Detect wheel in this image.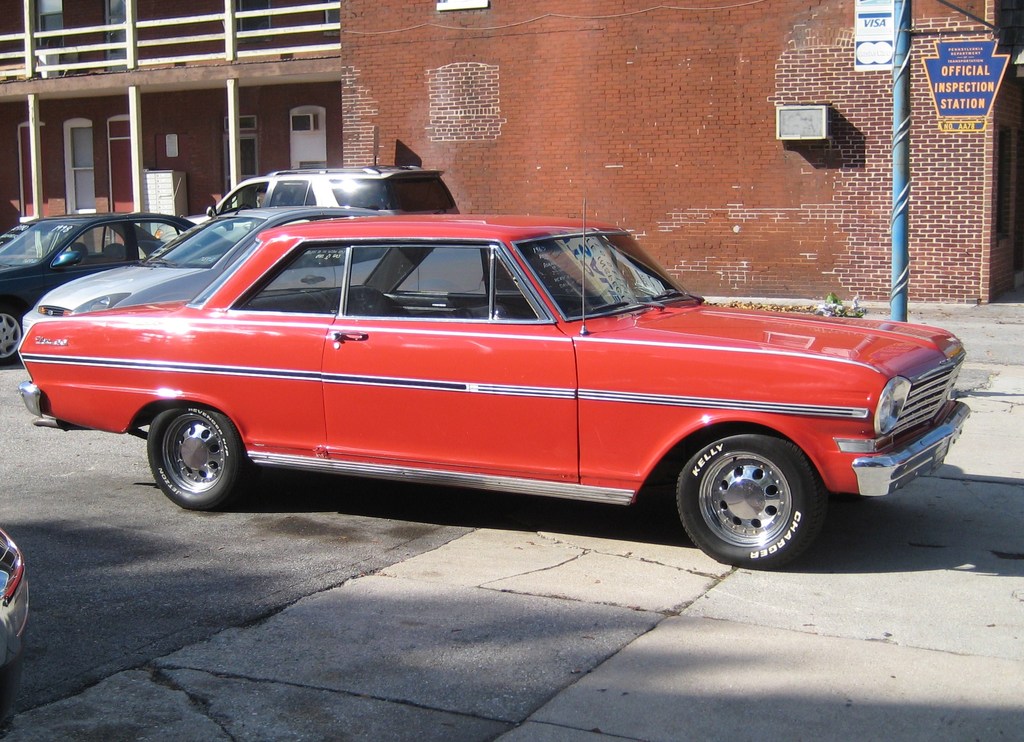
Detection: <bbox>596, 280, 628, 302</bbox>.
